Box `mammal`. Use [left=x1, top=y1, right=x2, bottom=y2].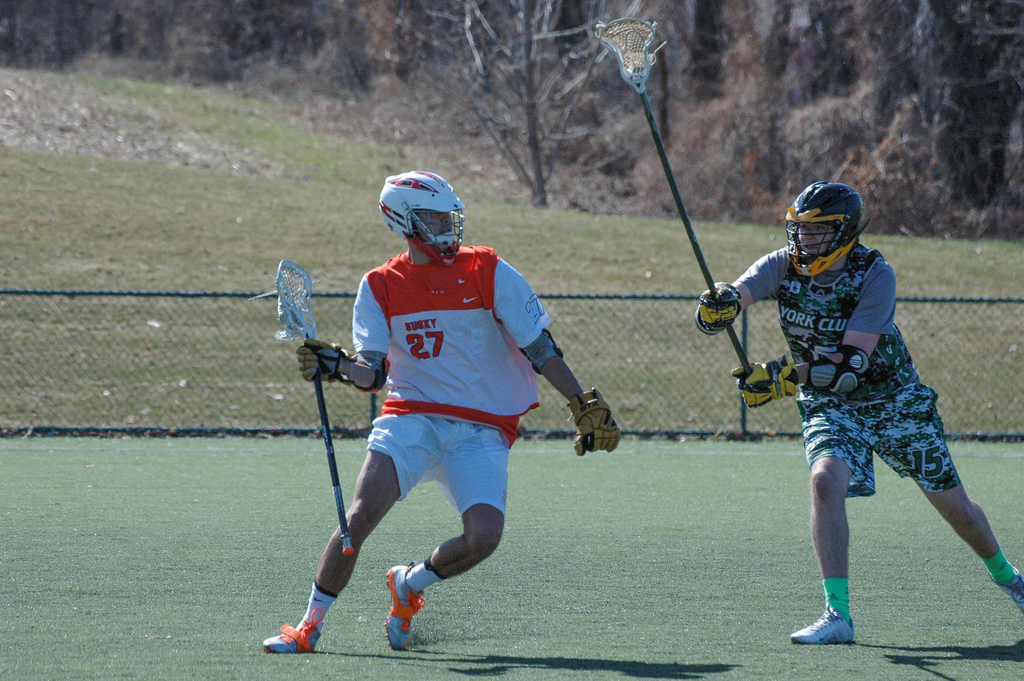
[left=264, top=169, right=621, bottom=653].
